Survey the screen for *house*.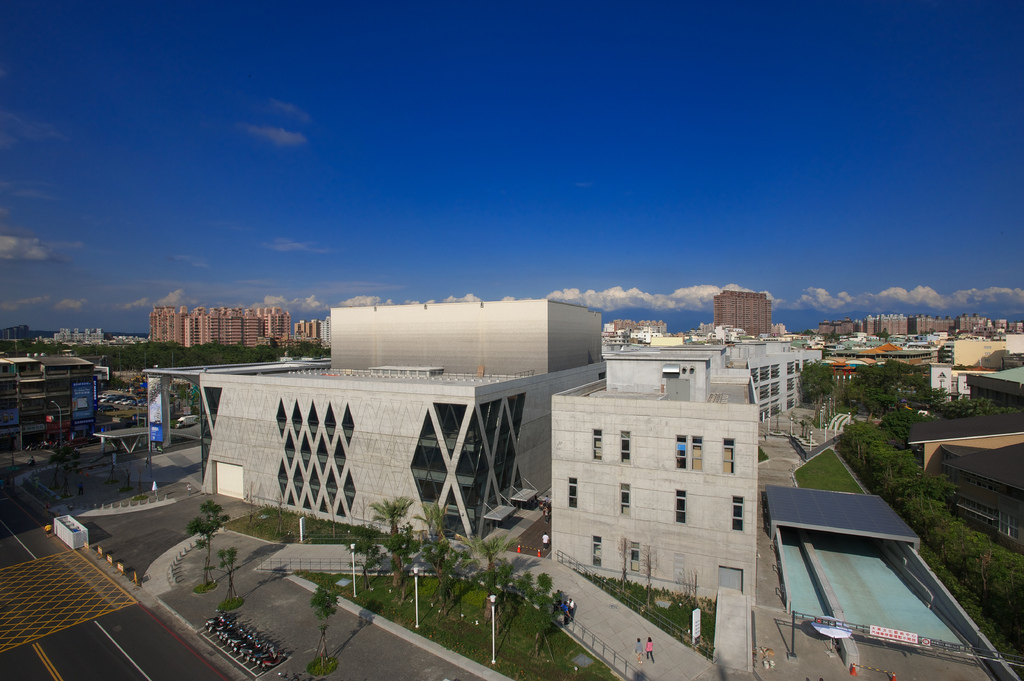
Survey found: <region>907, 405, 1023, 559</region>.
